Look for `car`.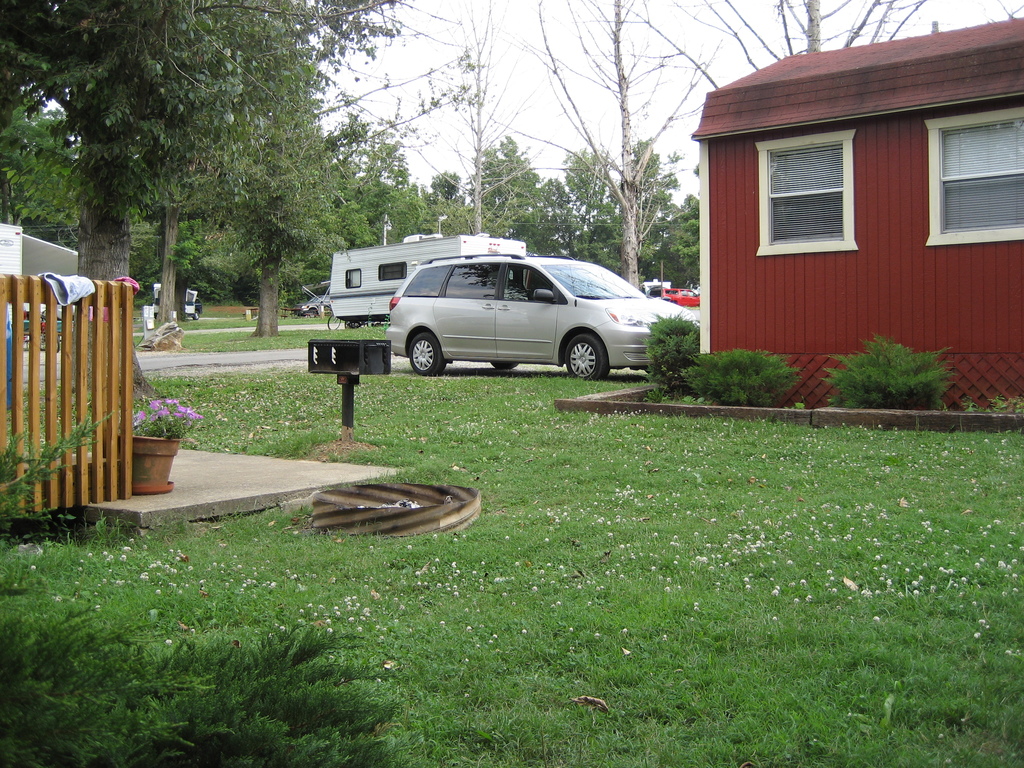
Found: <box>648,286,668,297</box>.
